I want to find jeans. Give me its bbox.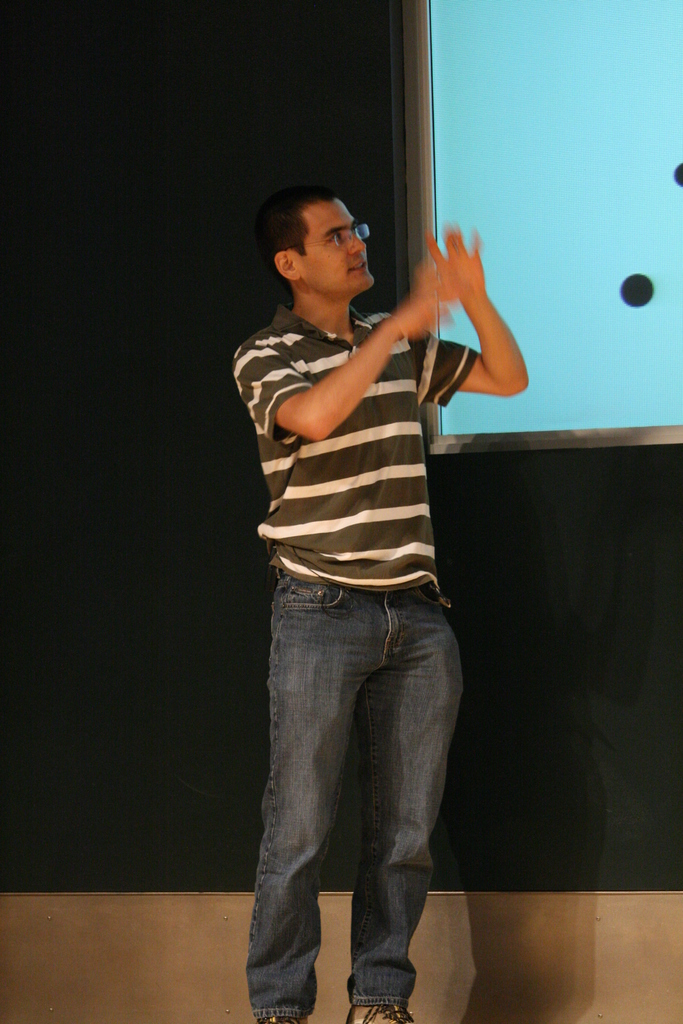
238,554,473,1014.
